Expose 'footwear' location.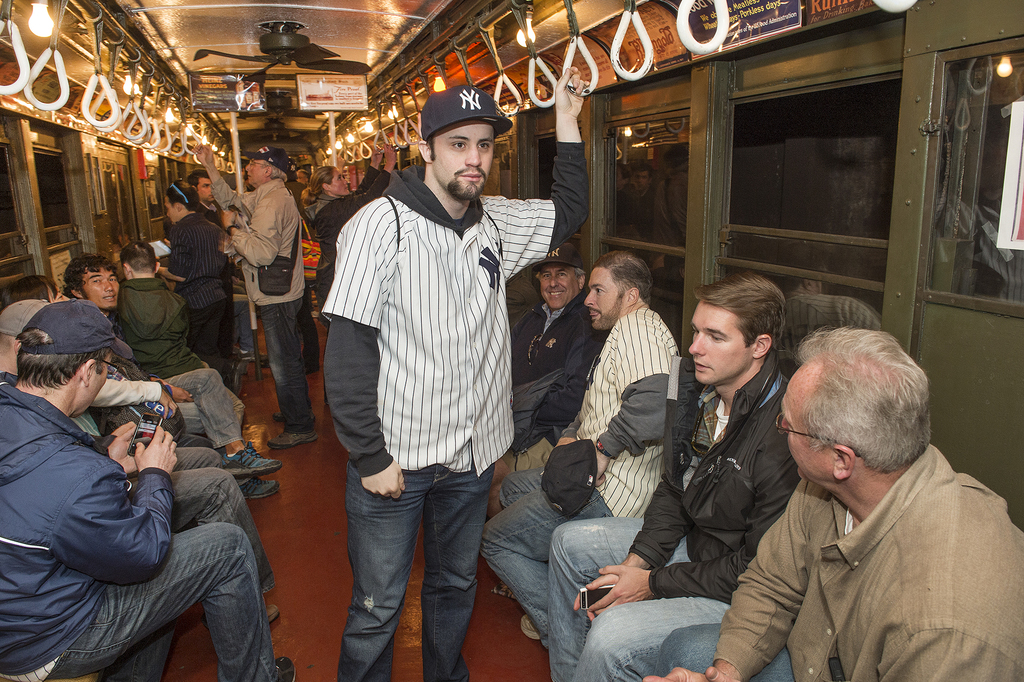
Exposed at bbox=[521, 617, 541, 639].
